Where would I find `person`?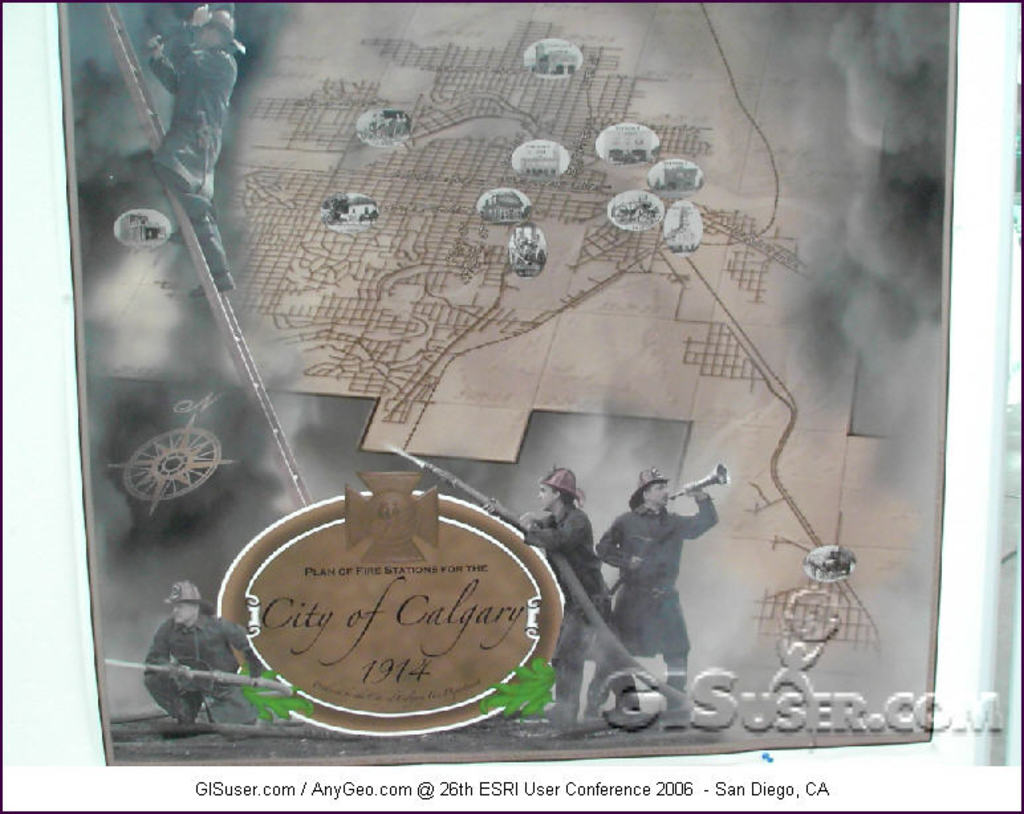
At (137, 574, 263, 719).
